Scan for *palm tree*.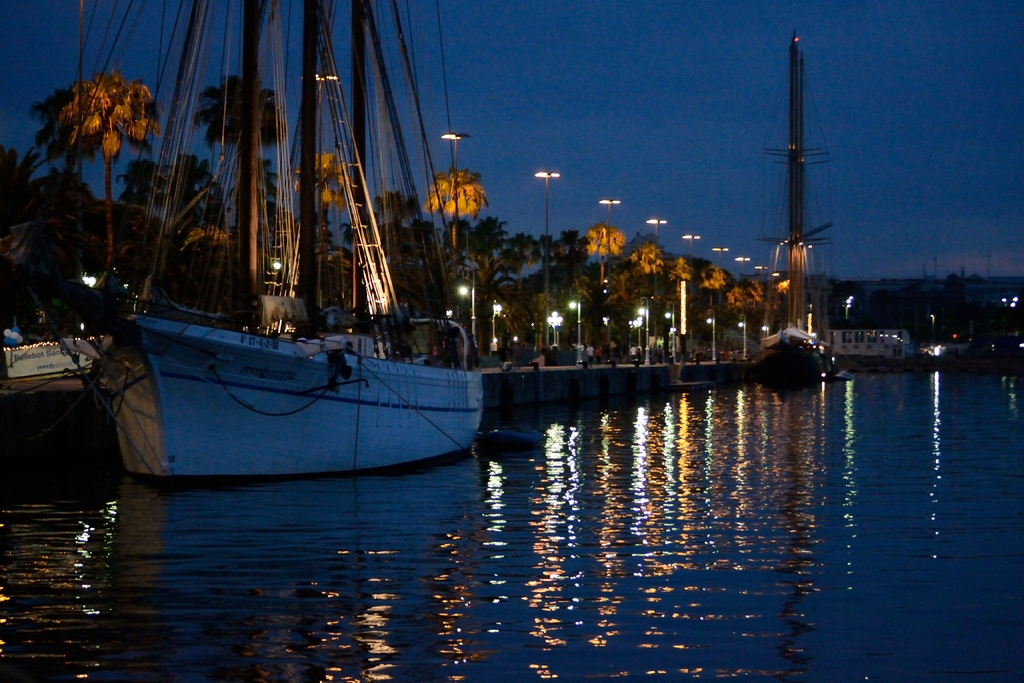
Scan result: l=34, t=56, r=143, b=316.
